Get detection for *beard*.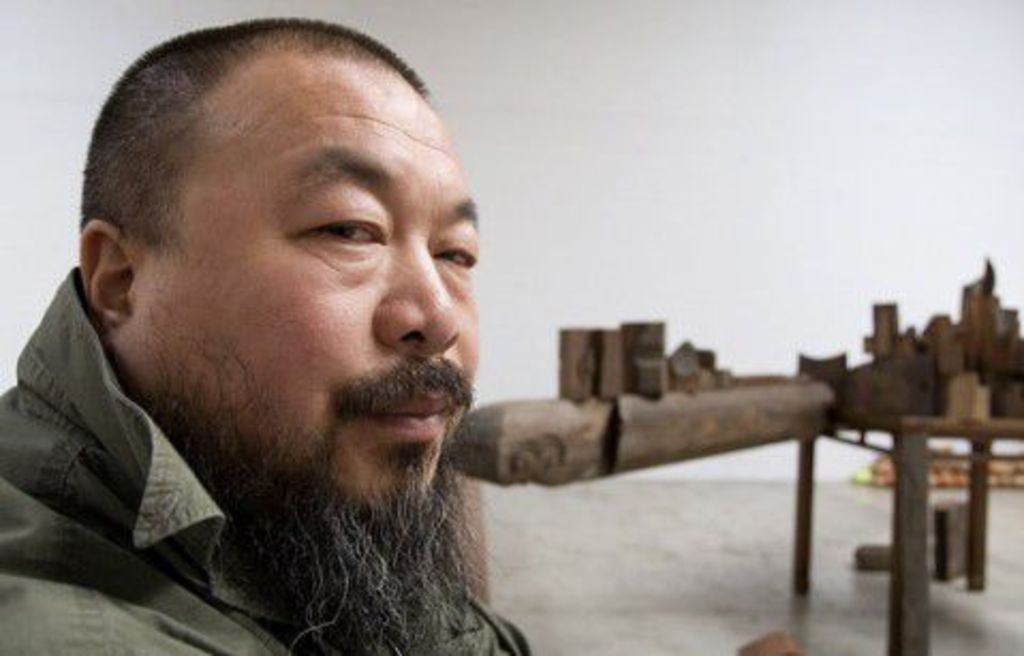
Detection: Rect(145, 338, 498, 654).
